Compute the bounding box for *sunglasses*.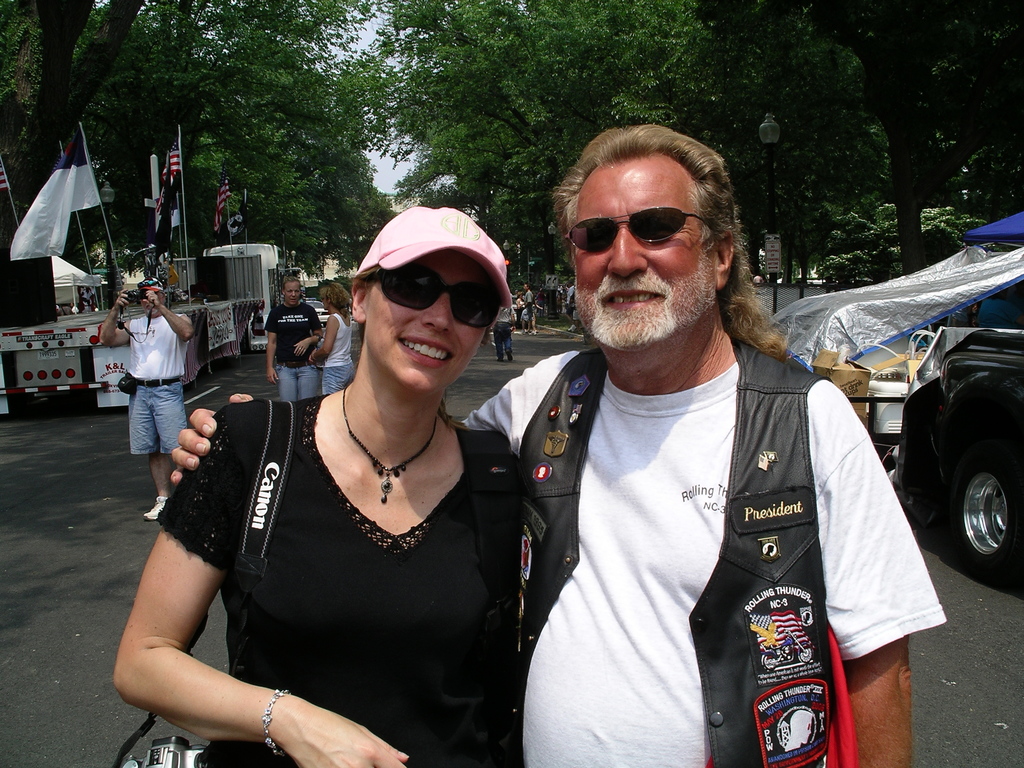
363, 260, 502, 330.
